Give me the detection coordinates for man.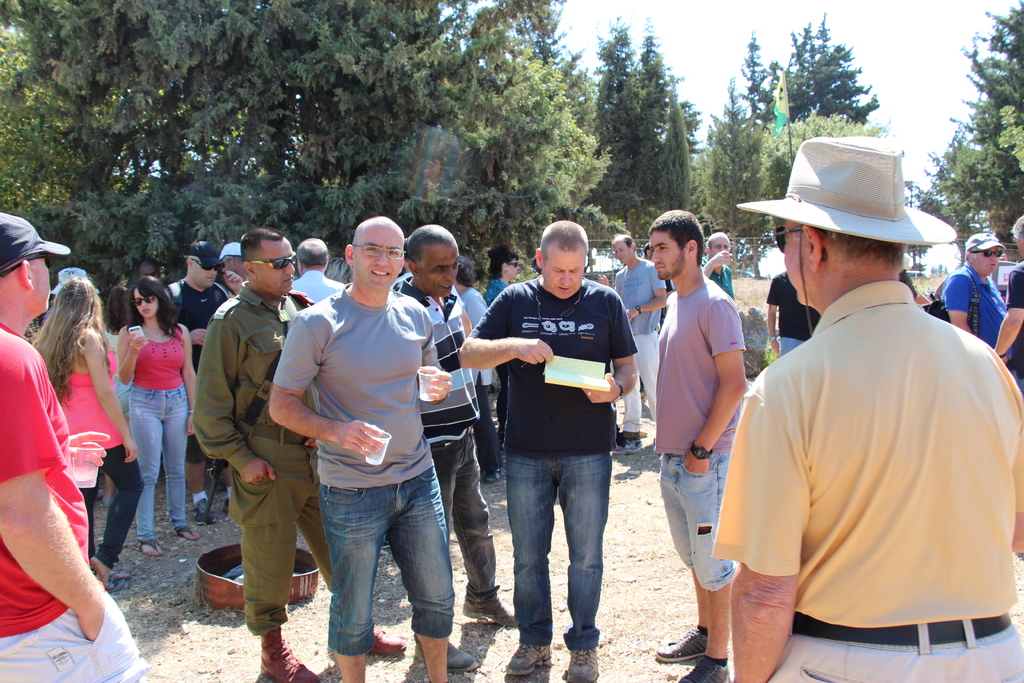
crop(220, 240, 248, 286).
